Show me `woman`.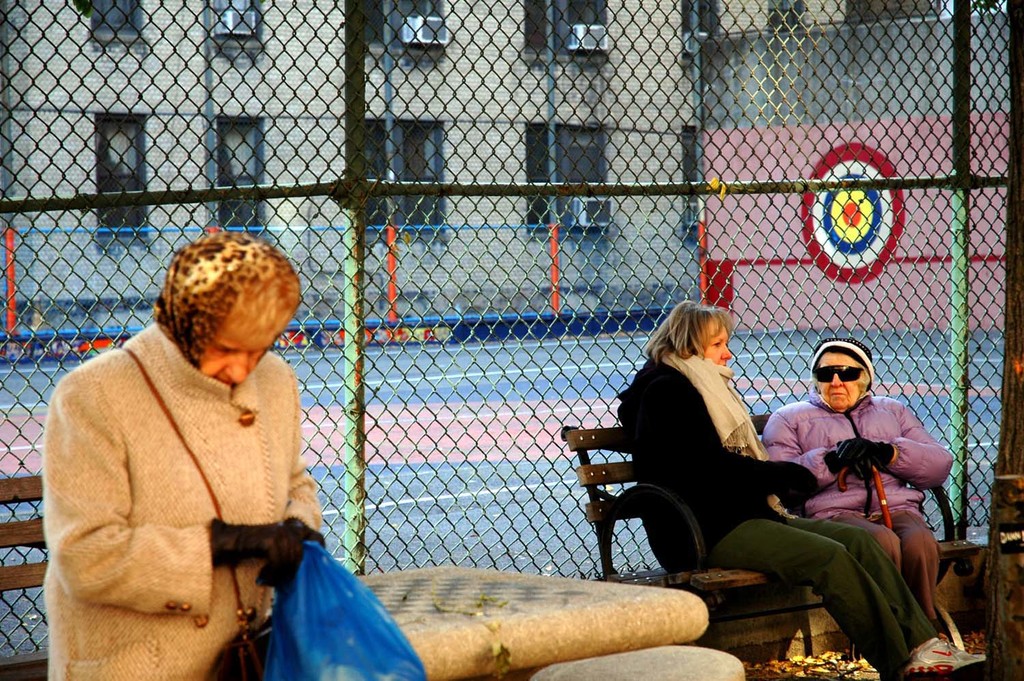
`woman` is here: l=613, t=296, r=988, b=680.
